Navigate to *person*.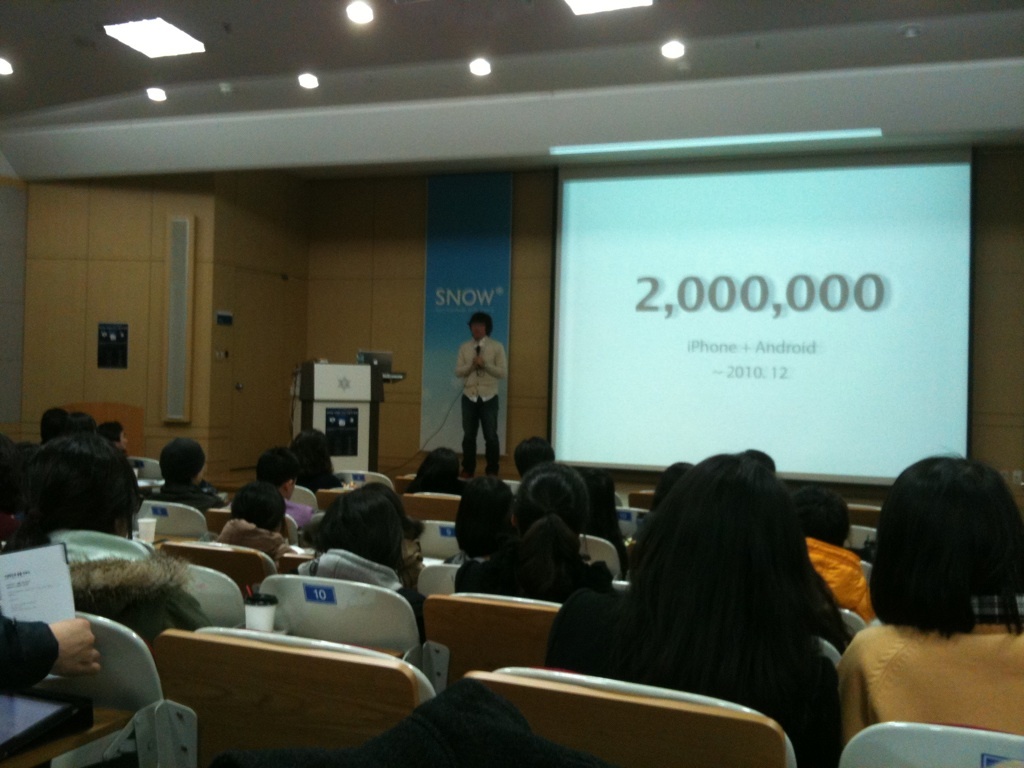
Navigation target: detection(560, 458, 841, 767).
